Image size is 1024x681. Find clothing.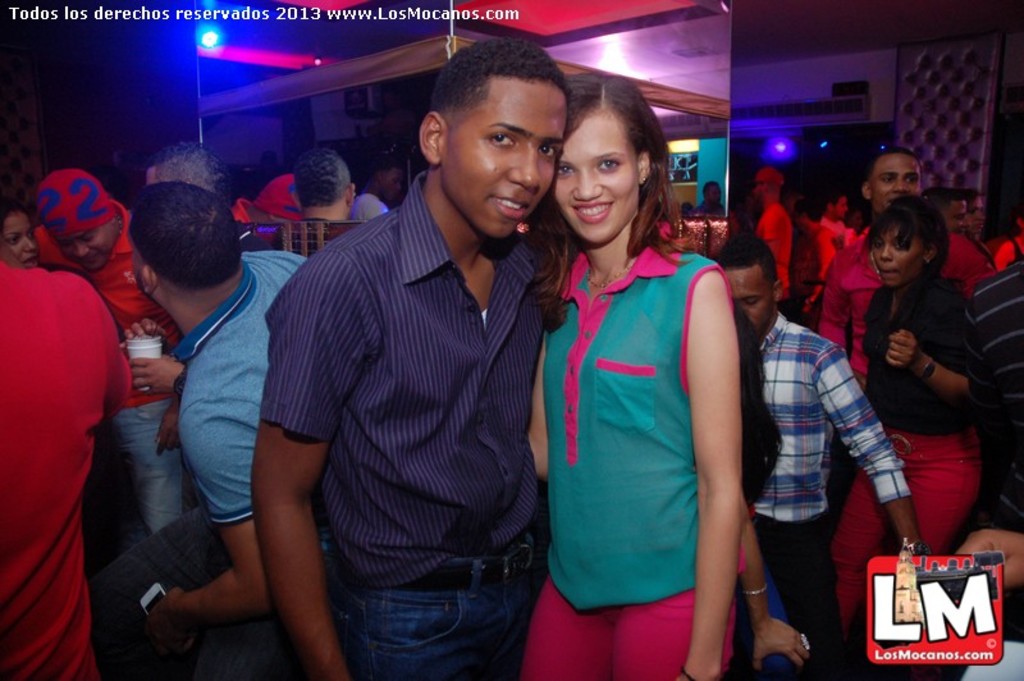
box(966, 257, 1023, 643).
